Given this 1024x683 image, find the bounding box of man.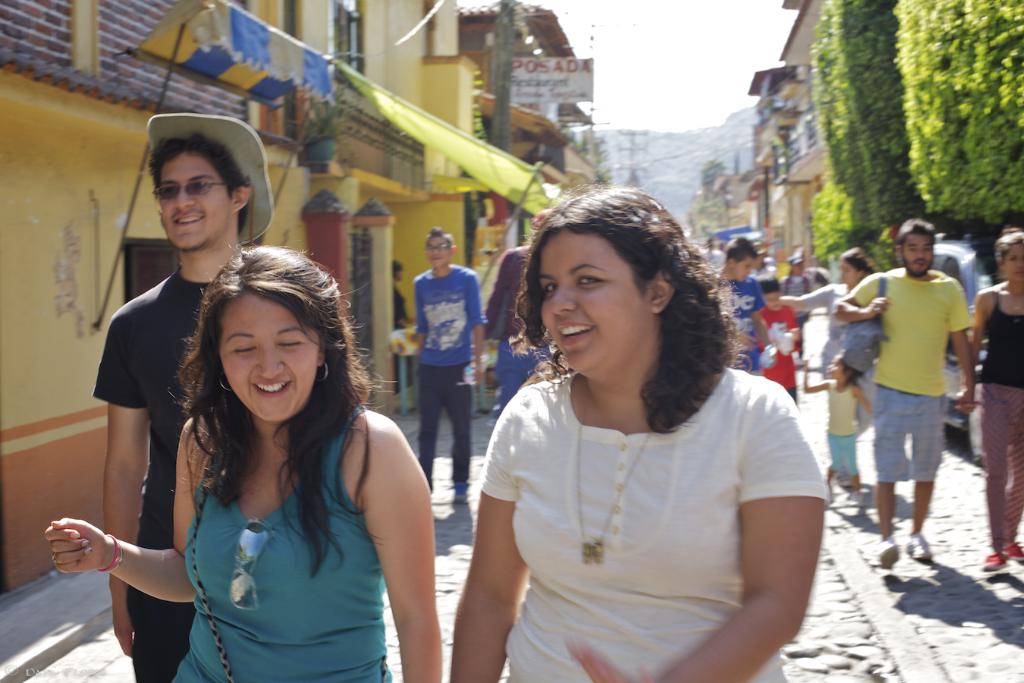
select_region(854, 216, 986, 566).
